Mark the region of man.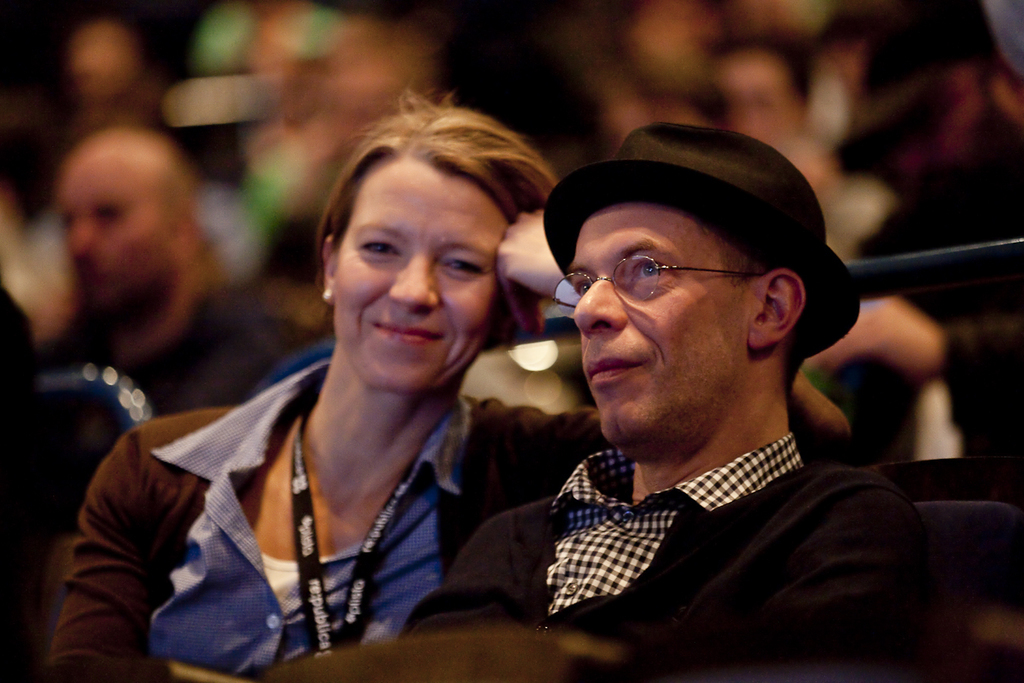
Region: detection(349, 122, 992, 682).
